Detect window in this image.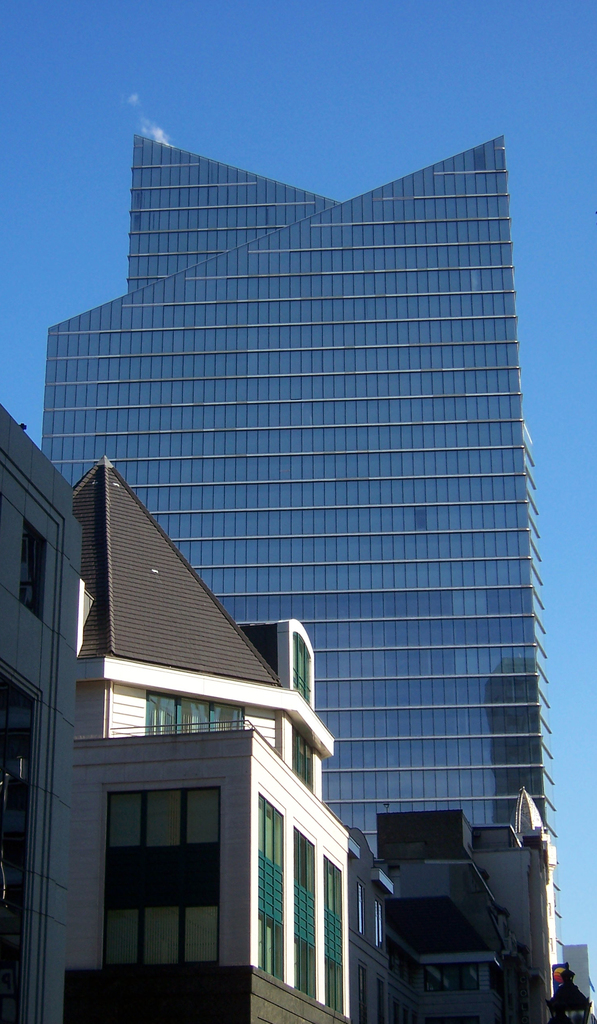
Detection: {"left": 373, "top": 979, "right": 389, "bottom": 1023}.
